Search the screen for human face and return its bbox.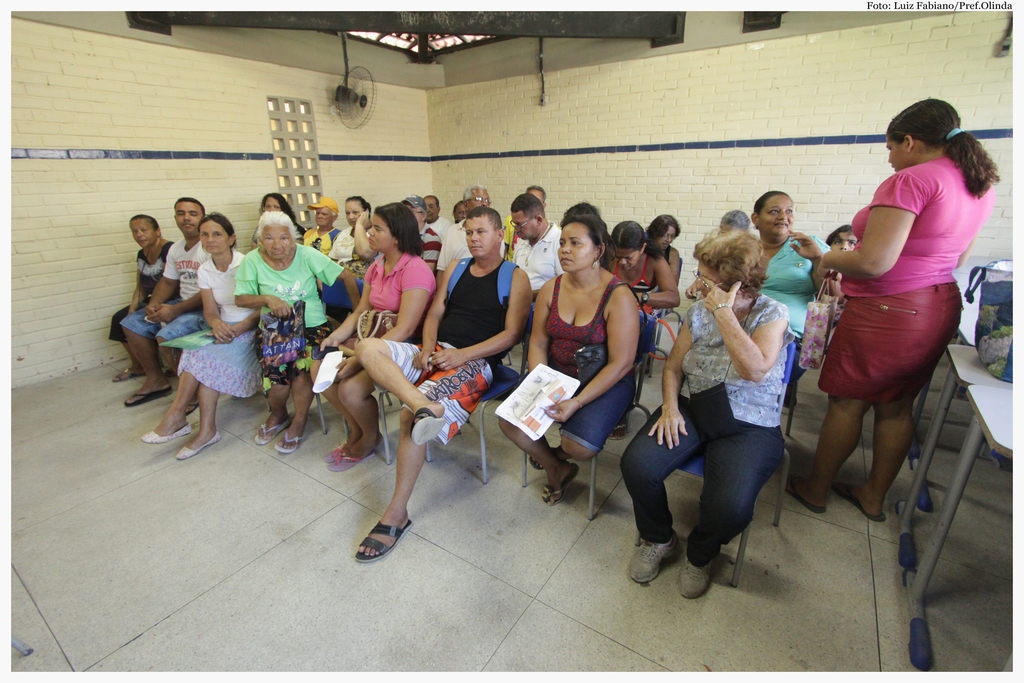
Found: 409,205,423,231.
